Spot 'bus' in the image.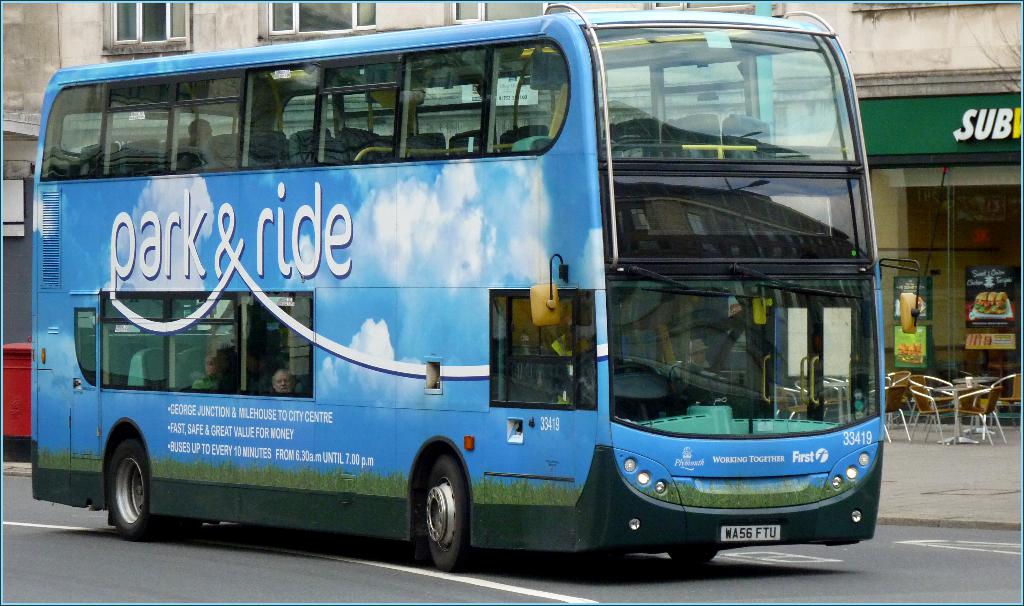
'bus' found at bbox(33, 0, 886, 569).
